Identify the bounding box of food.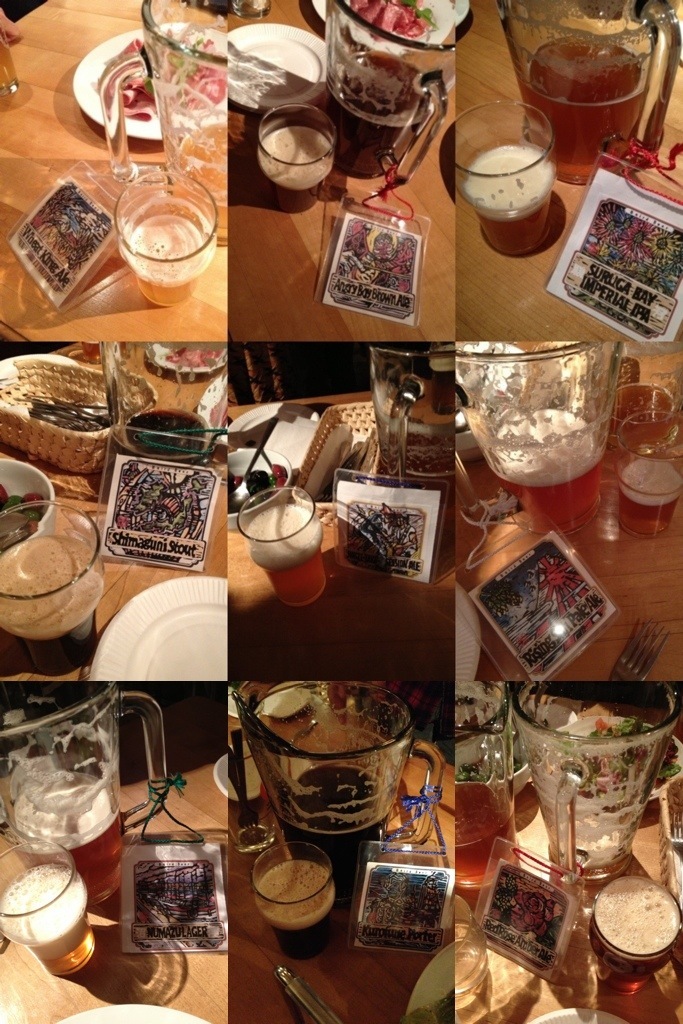
pyautogui.locateOnScreen(351, 0, 437, 43).
